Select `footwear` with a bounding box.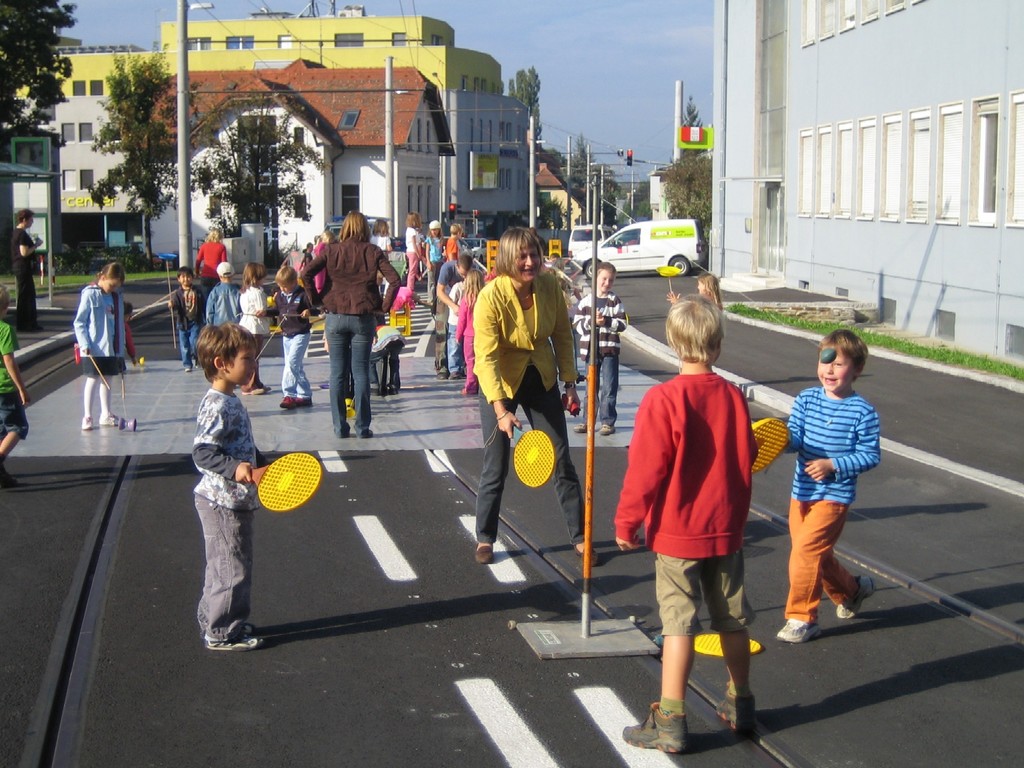
bbox=(0, 453, 22, 493).
